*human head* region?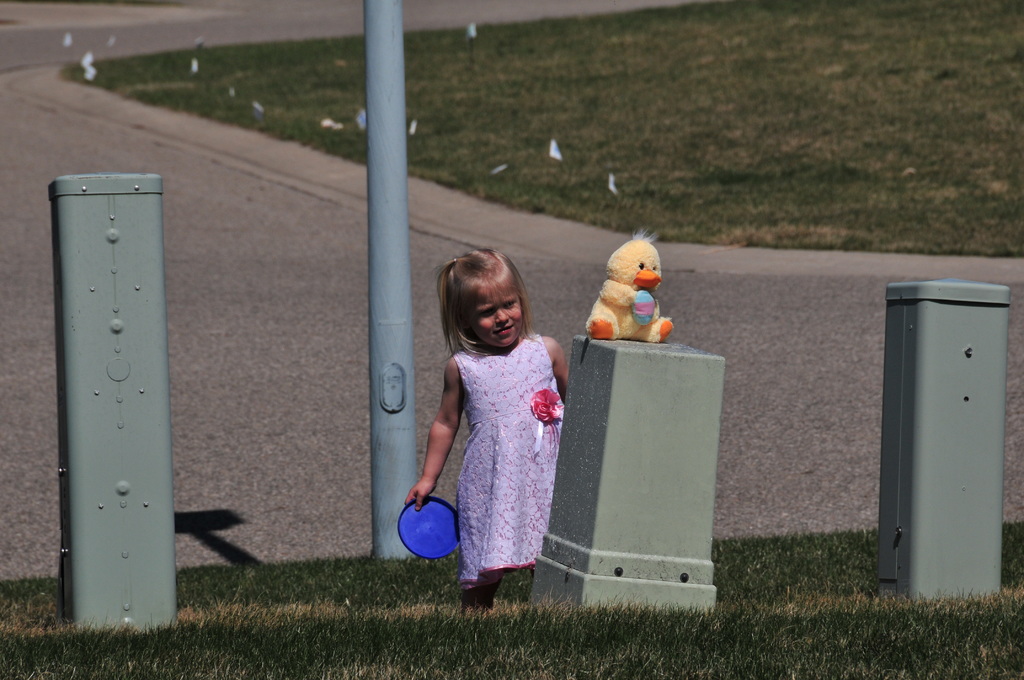
435:253:545:360
